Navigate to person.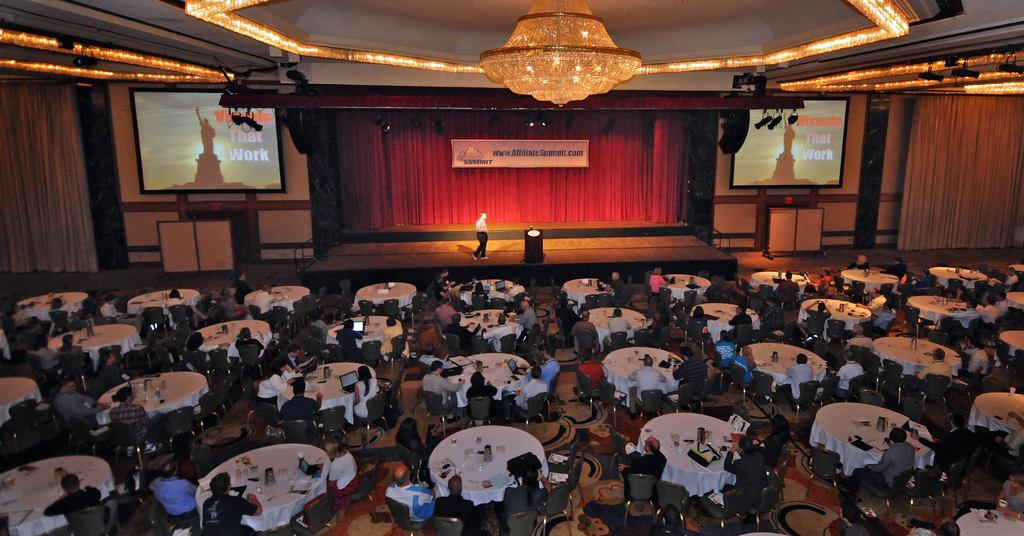
Navigation target: bbox(911, 270, 932, 291).
